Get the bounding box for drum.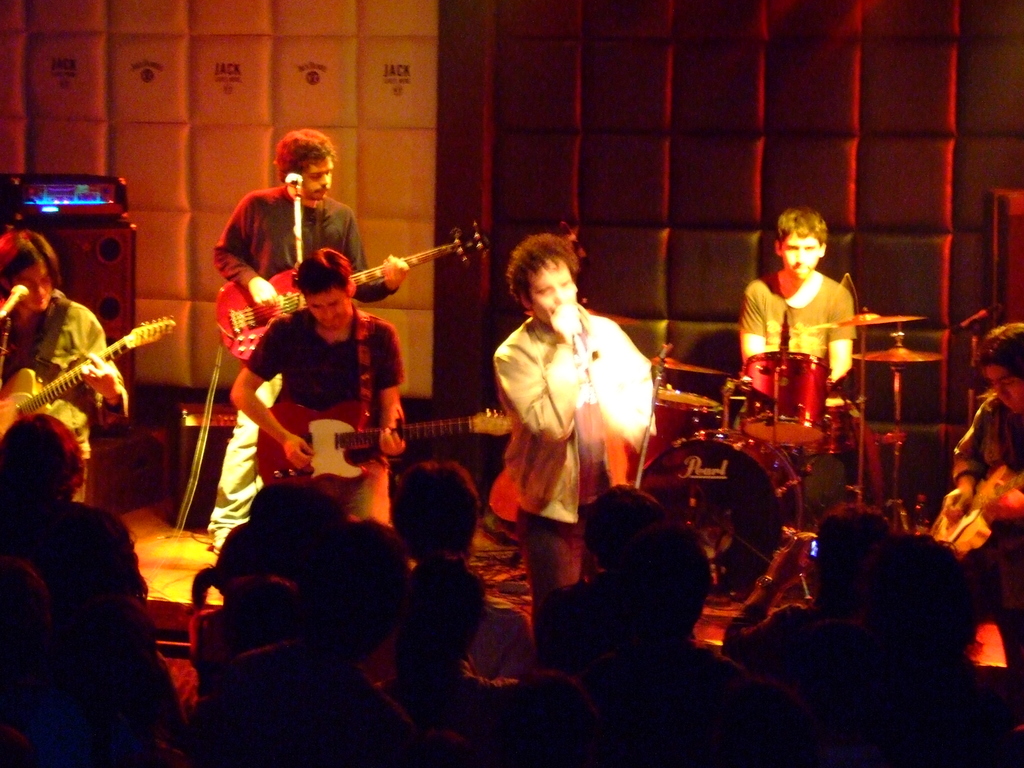
bbox=[631, 420, 804, 601].
